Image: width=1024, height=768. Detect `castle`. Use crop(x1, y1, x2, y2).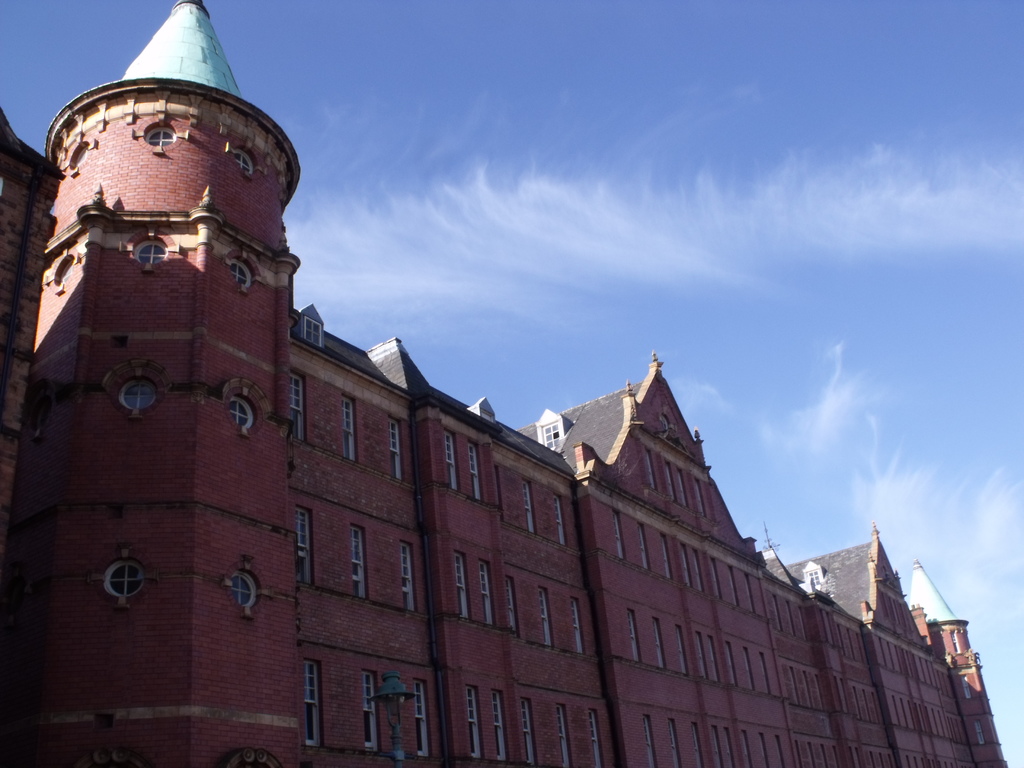
crop(0, 0, 1009, 767).
